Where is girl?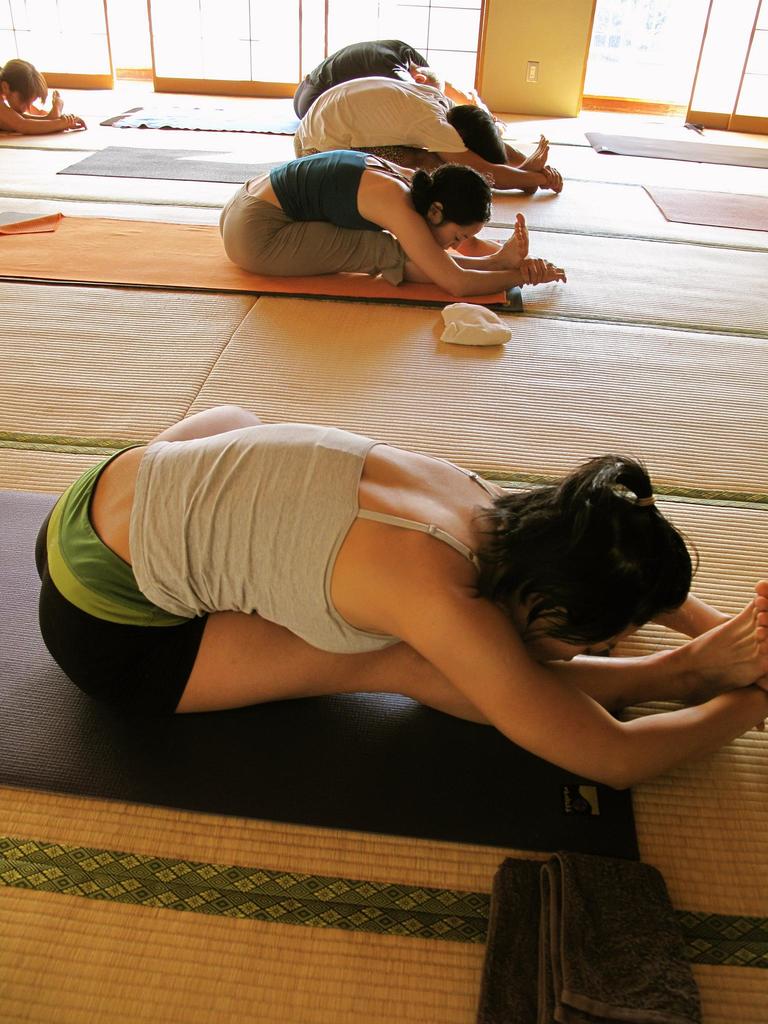
218, 147, 581, 300.
